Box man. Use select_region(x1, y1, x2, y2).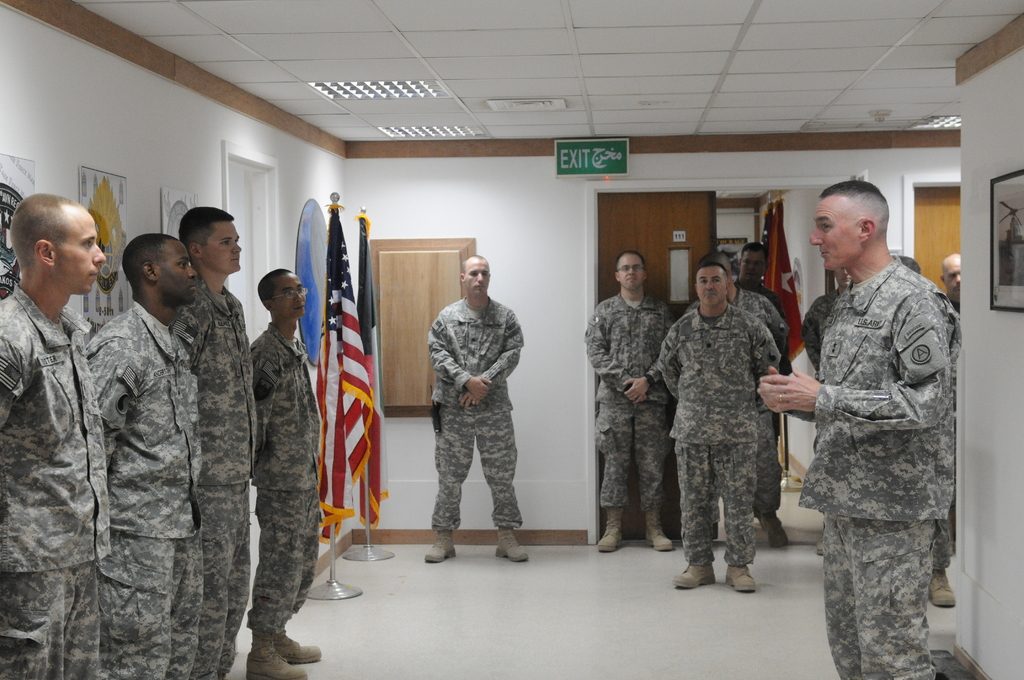
select_region(584, 250, 677, 551).
